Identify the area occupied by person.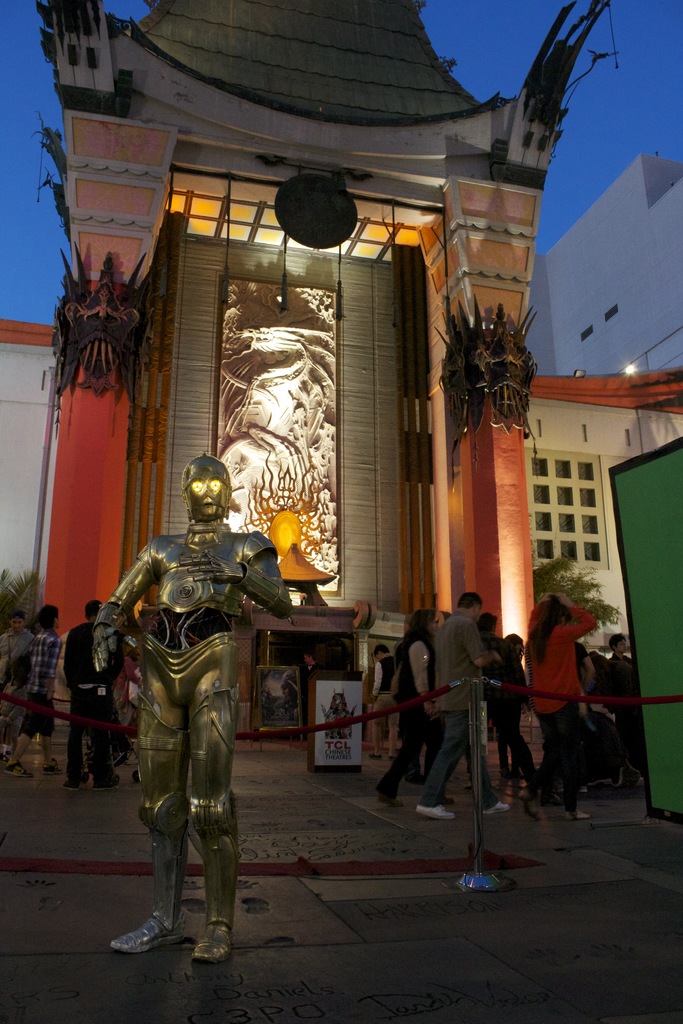
Area: Rect(65, 600, 119, 783).
